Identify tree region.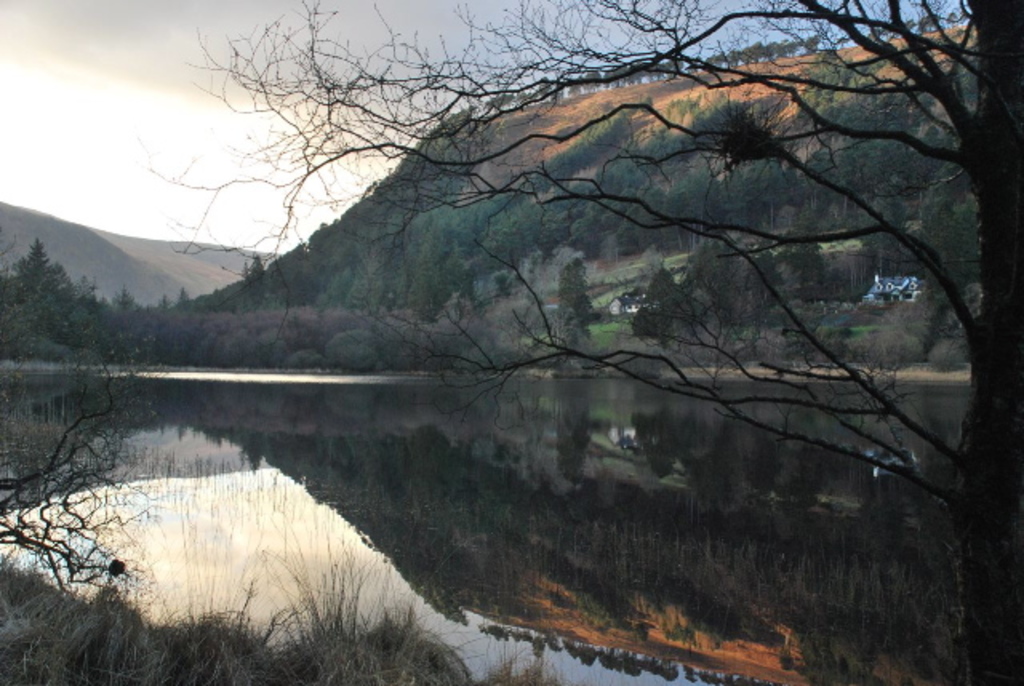
Region: Rect(109, 286, 134, 310).
